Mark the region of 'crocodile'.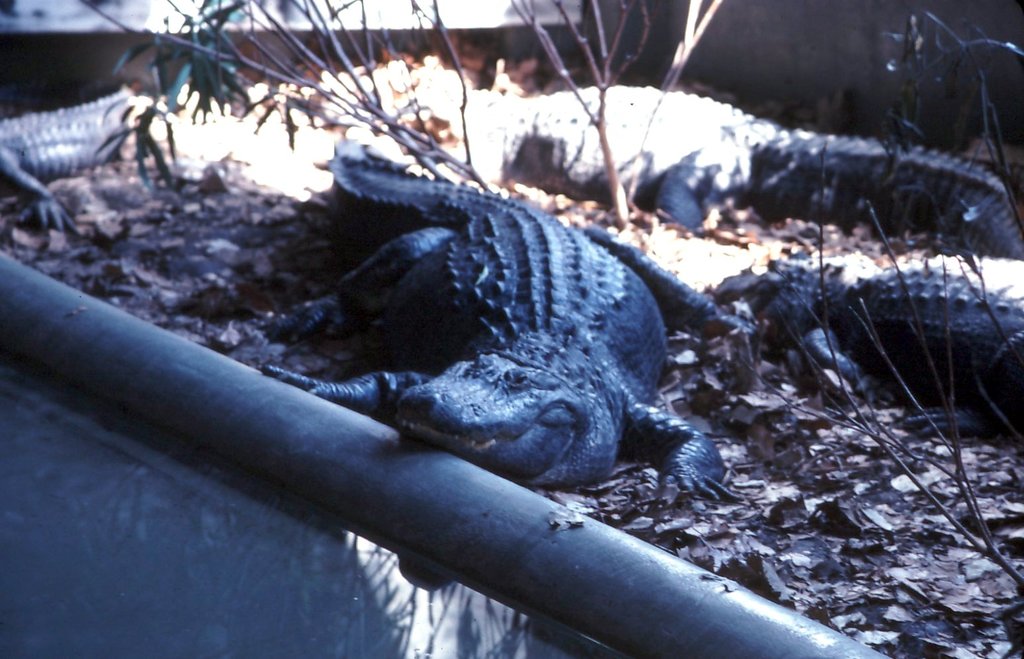
Region: BBox(722, 268, 1023, 436).
